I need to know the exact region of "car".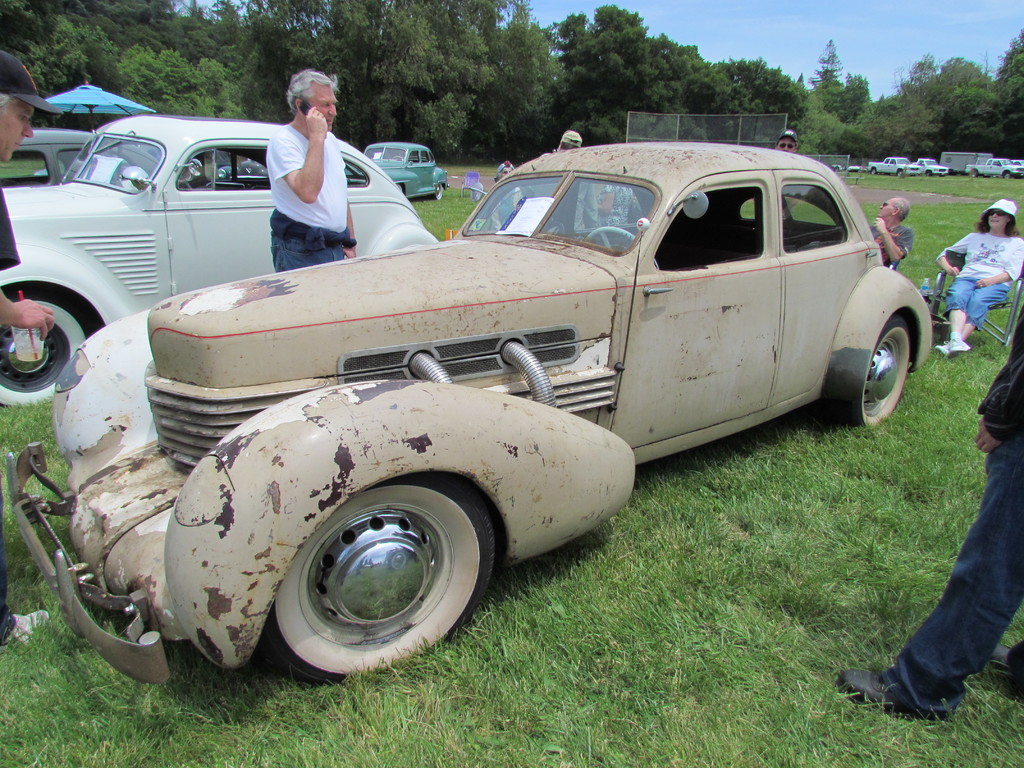
Region: [left=0, top=128, right=120, bottom=188].
